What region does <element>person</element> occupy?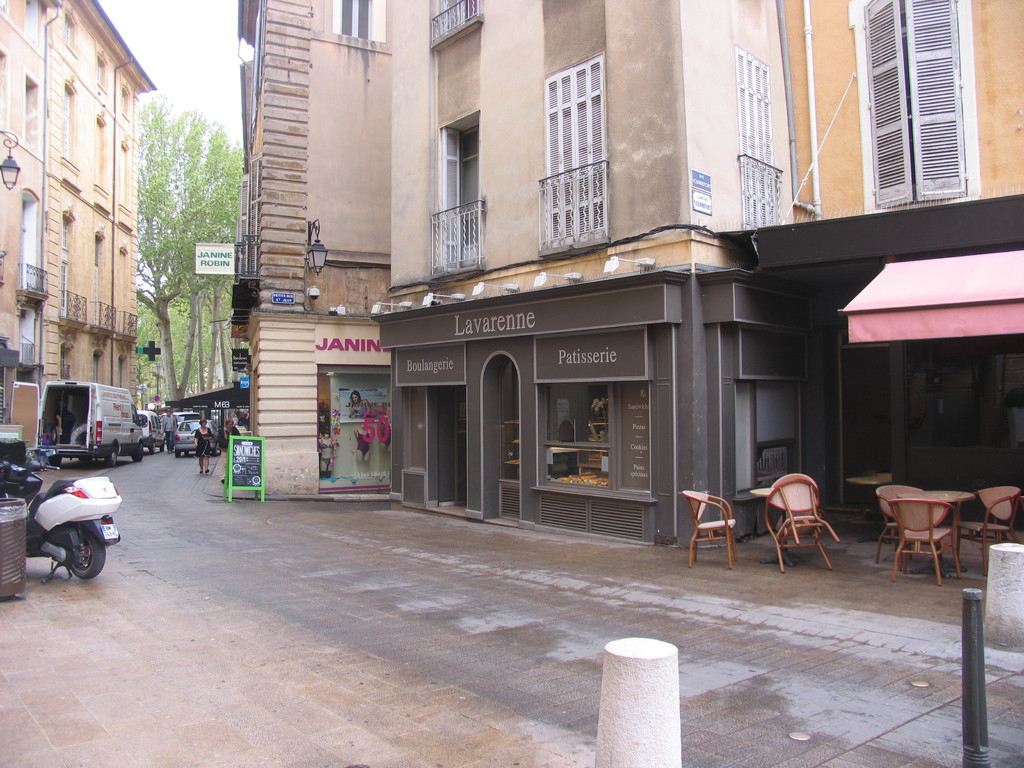
BBox(53, 399, 77, 445).
